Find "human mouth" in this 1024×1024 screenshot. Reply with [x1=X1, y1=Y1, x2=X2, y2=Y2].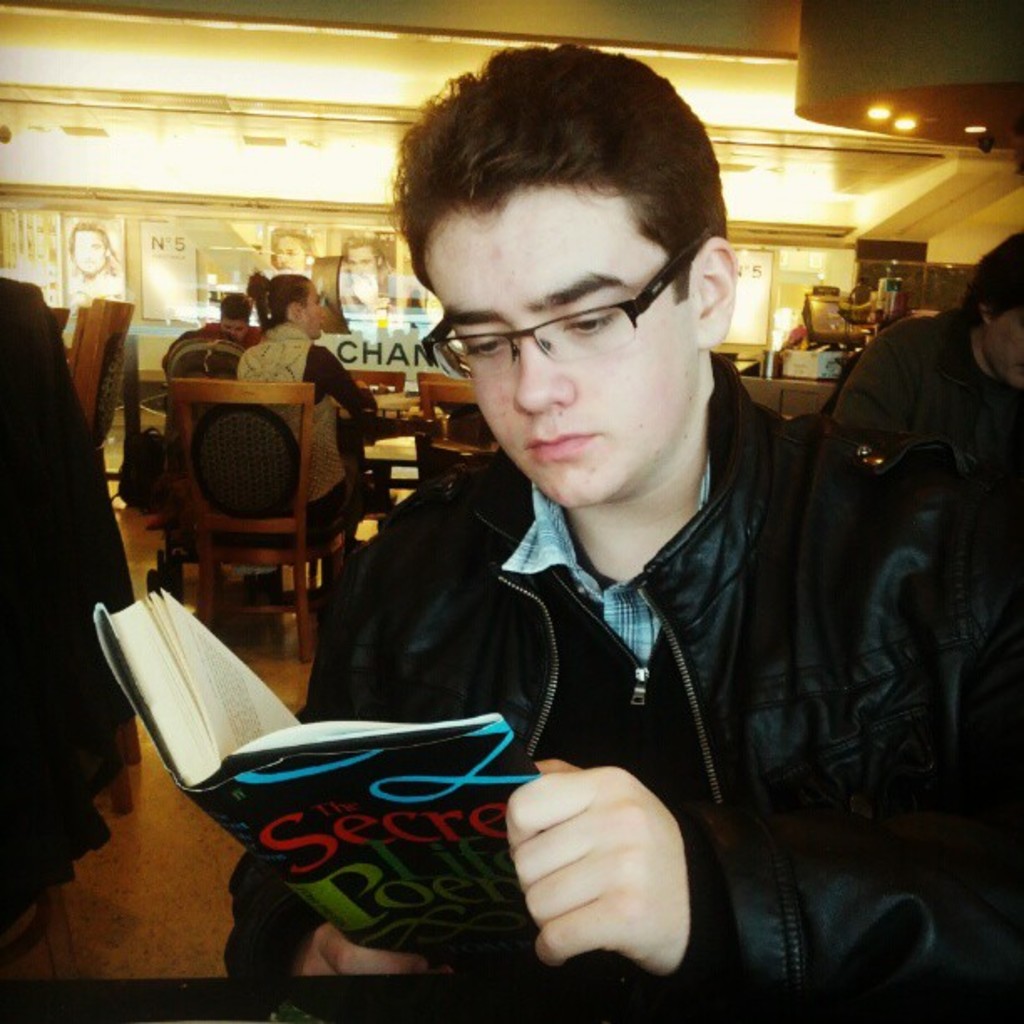
[x1=525, y1=430, x2=596, y2=458].
